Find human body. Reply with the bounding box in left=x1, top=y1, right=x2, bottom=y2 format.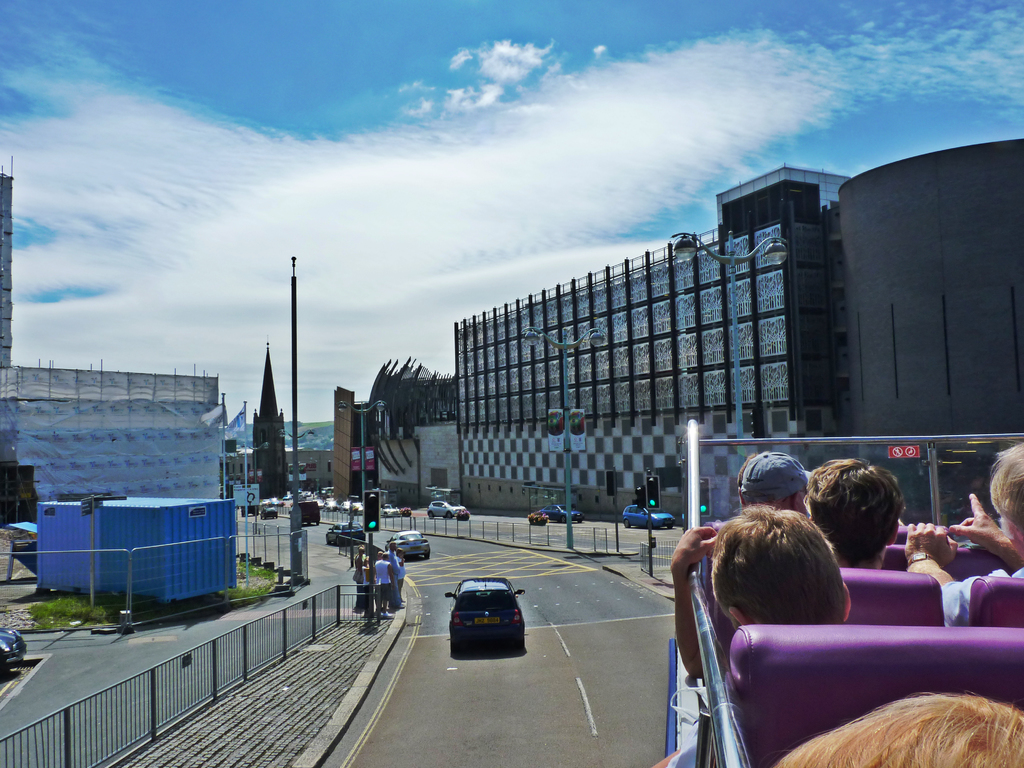
left=641, top=503, right=852, bottom=767.
